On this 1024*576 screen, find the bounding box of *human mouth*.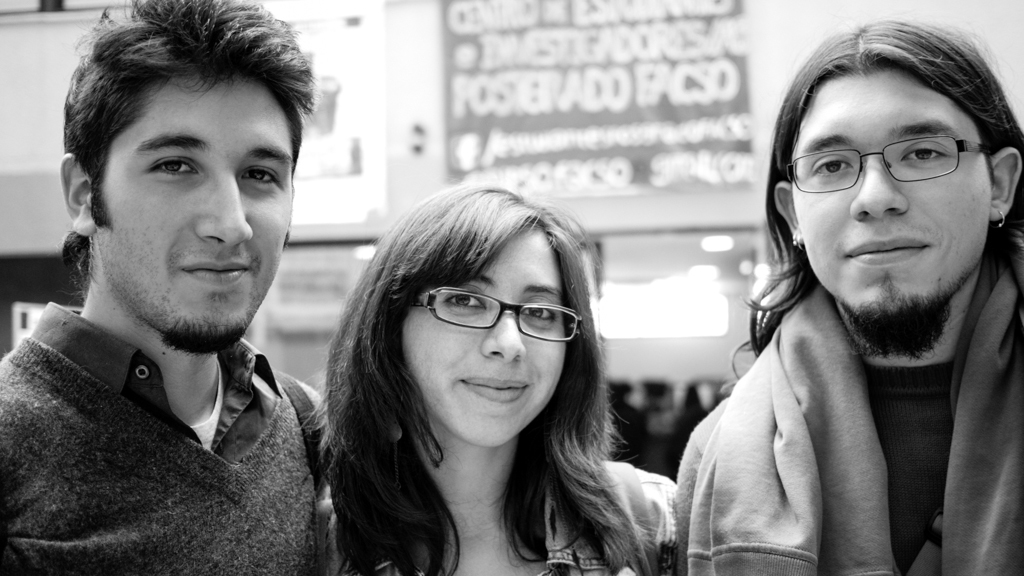
Bounding box: left=841, top=237, right=928, bottom=269.
